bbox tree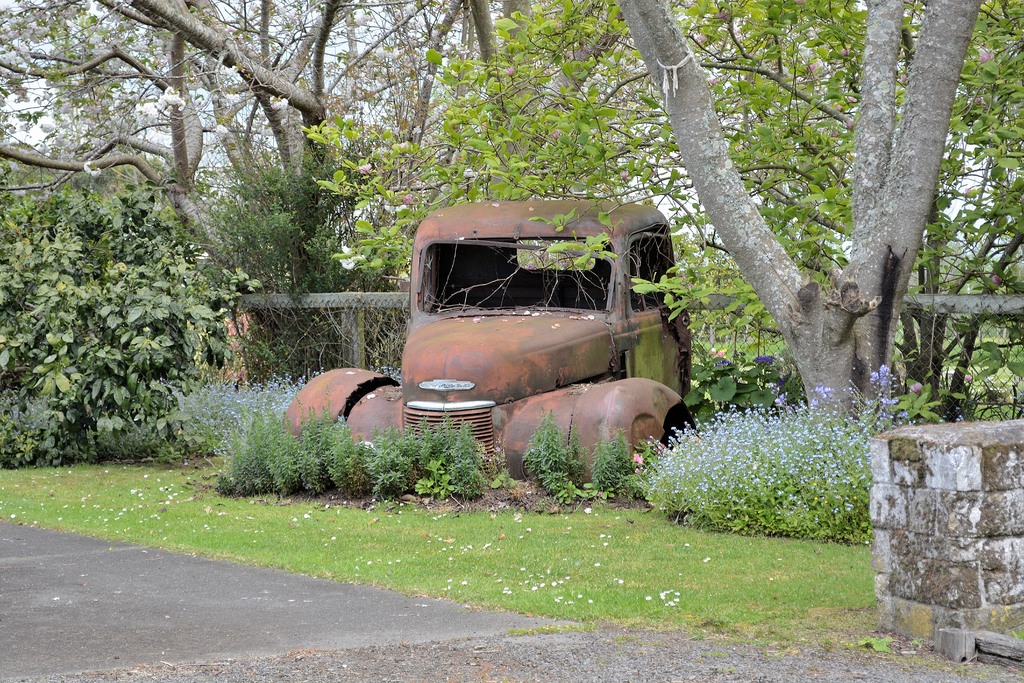
BBox(0, 0, 611, 388)
